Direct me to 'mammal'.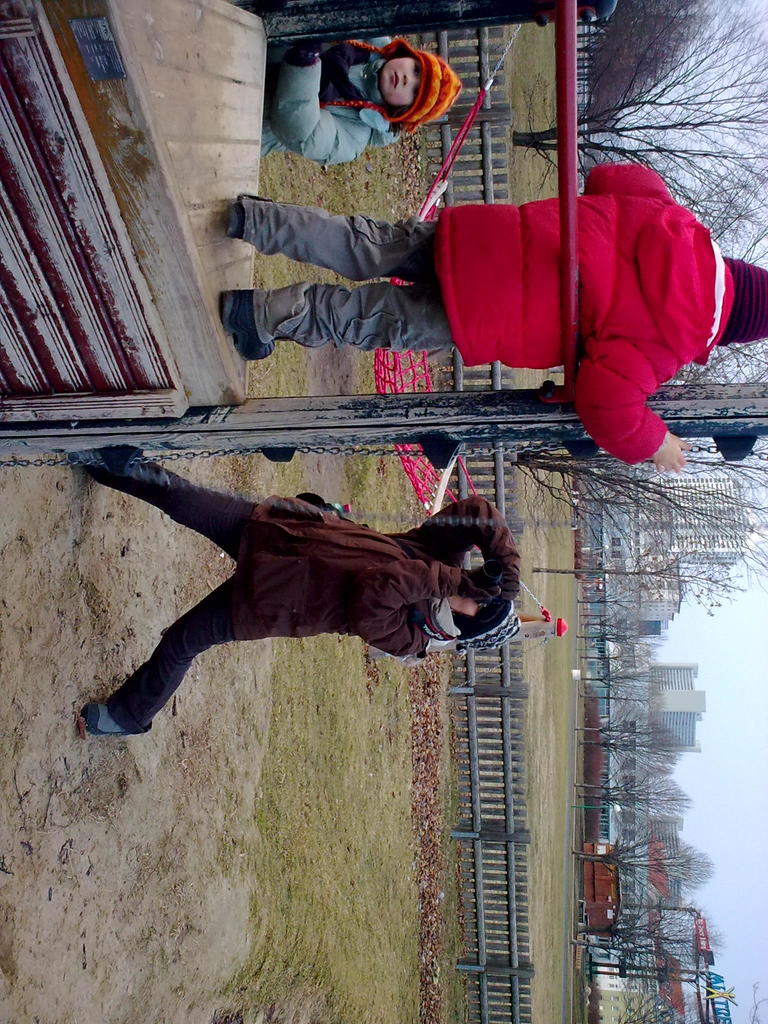
Direction: (x1=262, y1=36, x2=465, y2=171).
